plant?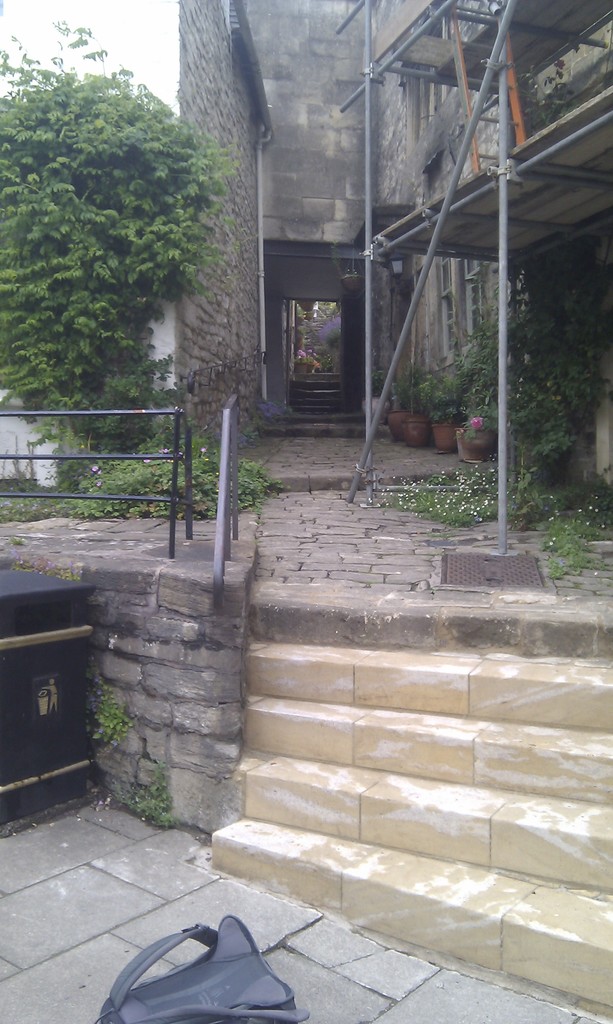
region(321, 330, 340, 369)
